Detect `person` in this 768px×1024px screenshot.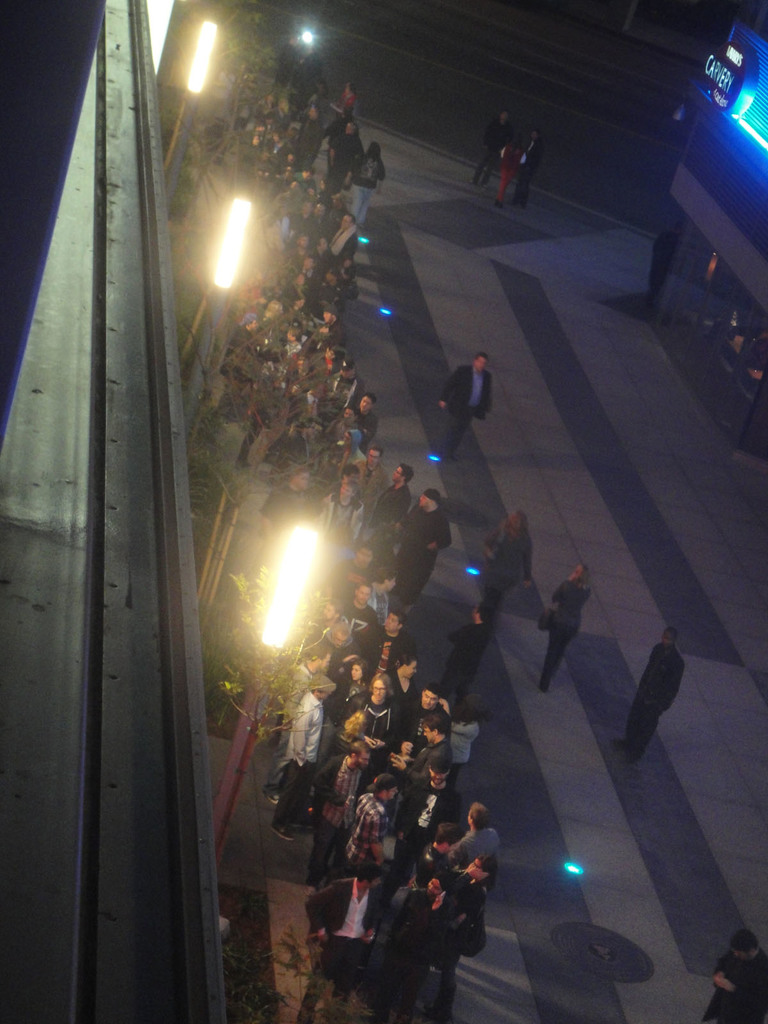
Detection: region(303, 739, 374, 884).
